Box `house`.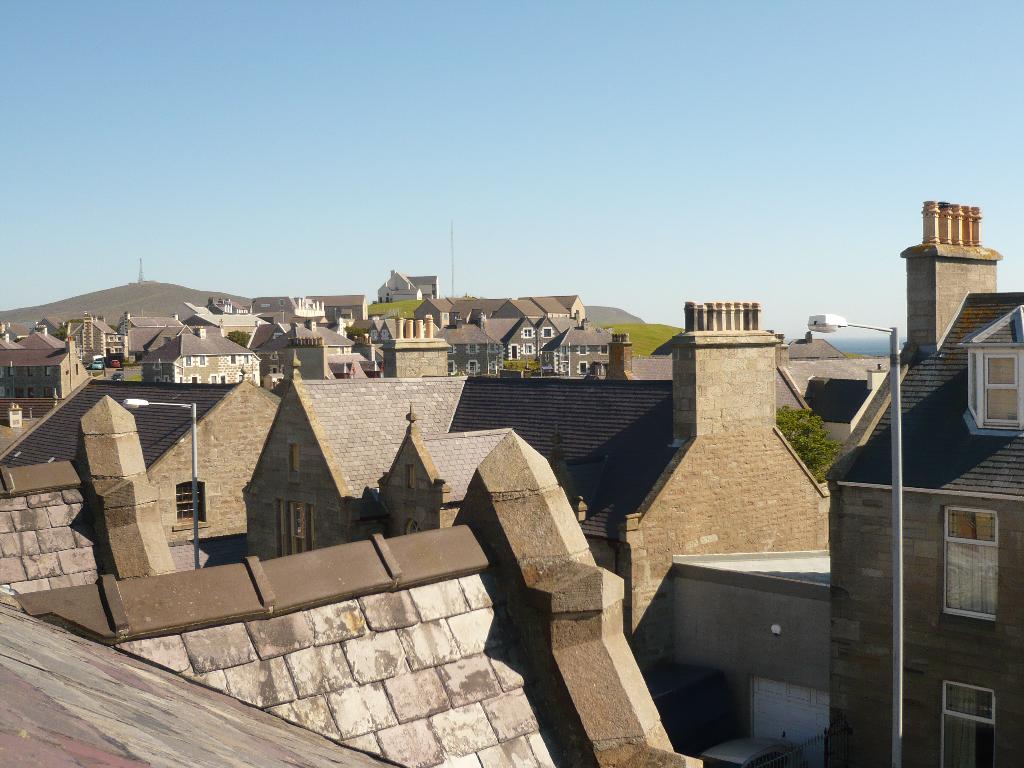
[0,370,289,559].
